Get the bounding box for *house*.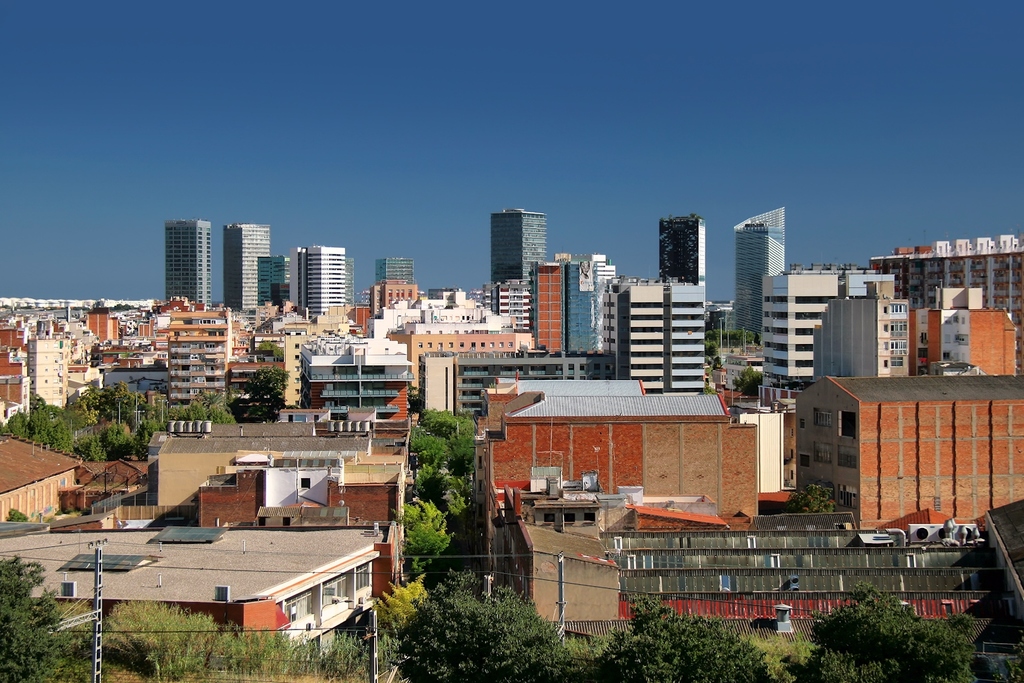
x1=376, y1=258, x2=417, y2=286.
